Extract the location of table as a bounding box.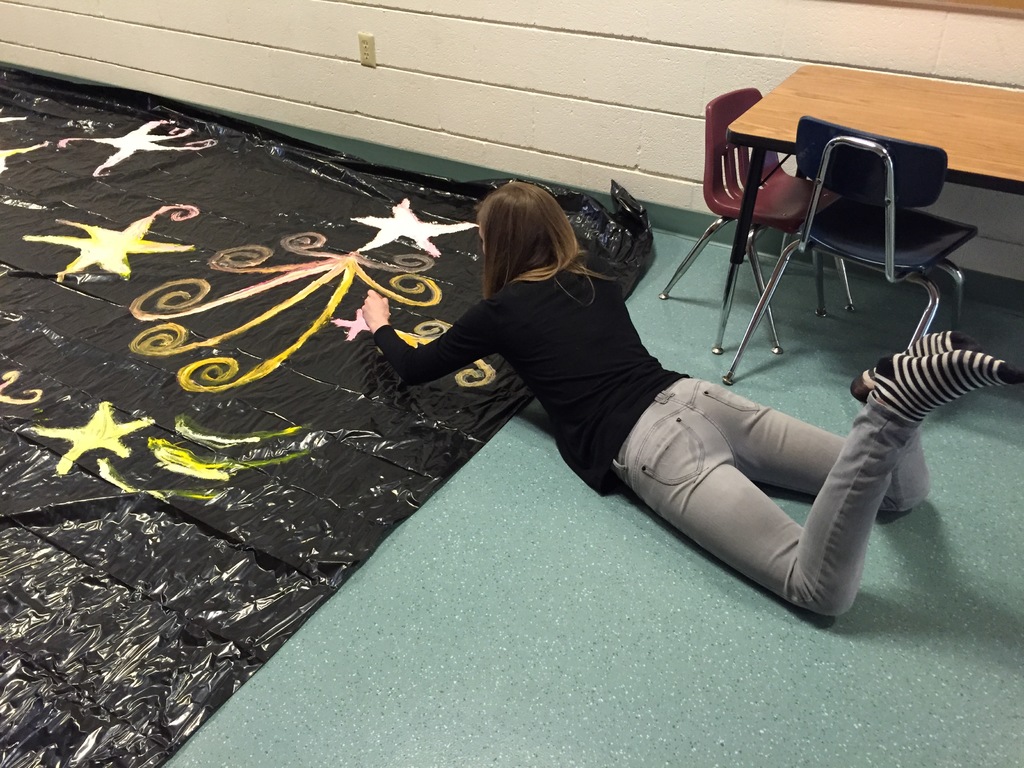
706 63 1023 353.
